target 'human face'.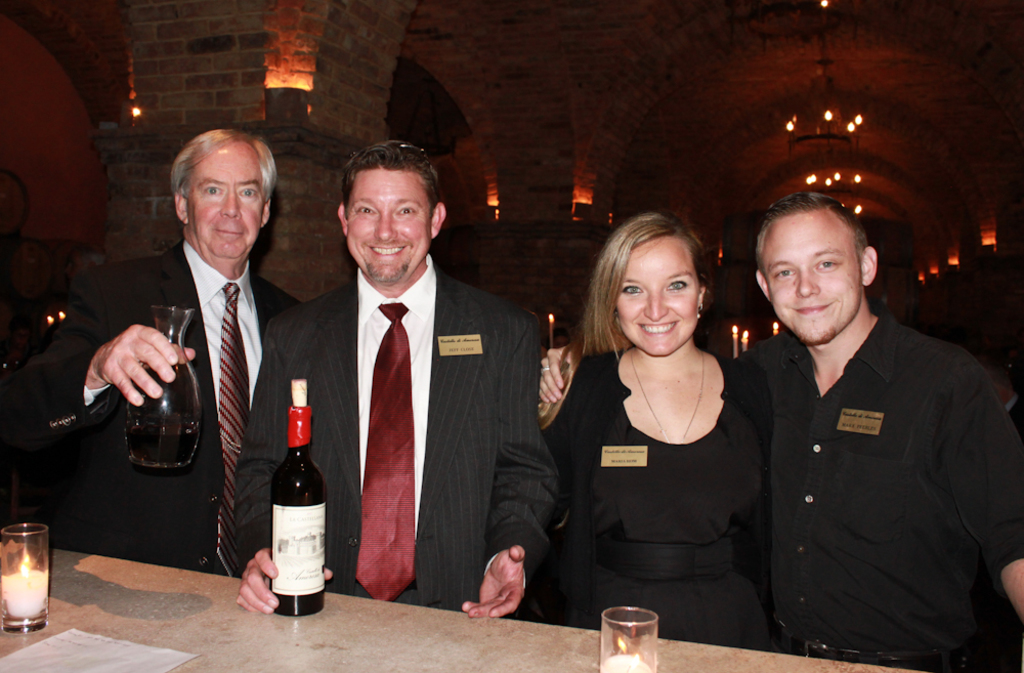
Target region: pyautogui.locateOnScreen(191, 134, 273, 272).
